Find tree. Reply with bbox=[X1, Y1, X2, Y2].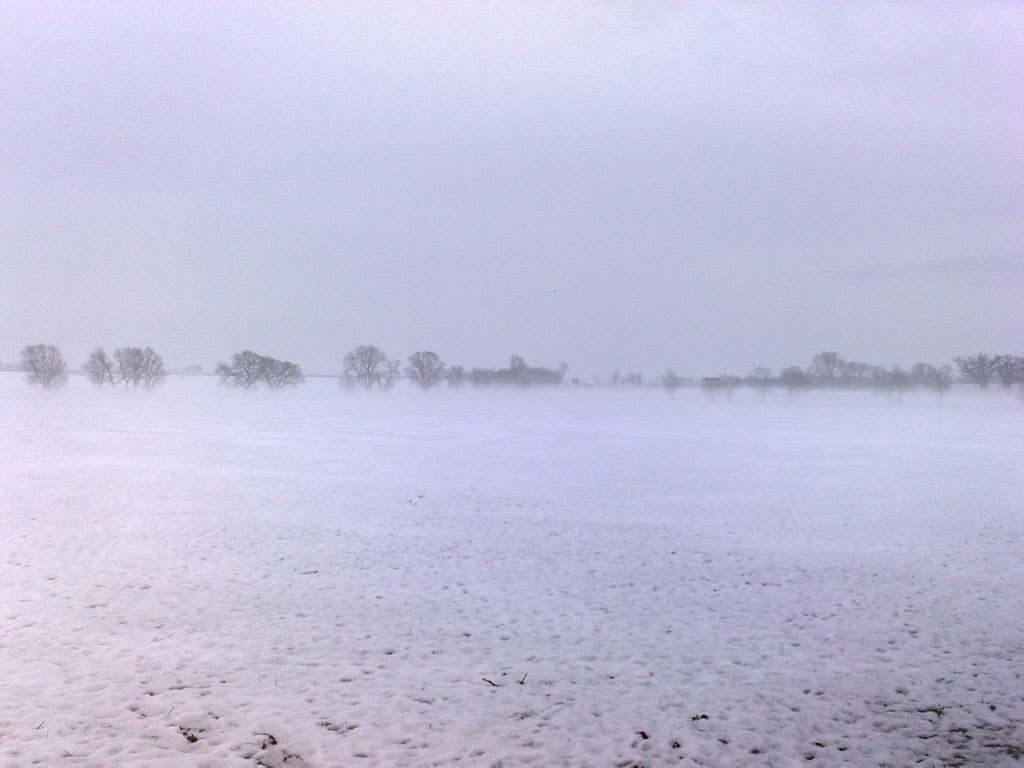
bbox=[82, 345, 161, 387].
